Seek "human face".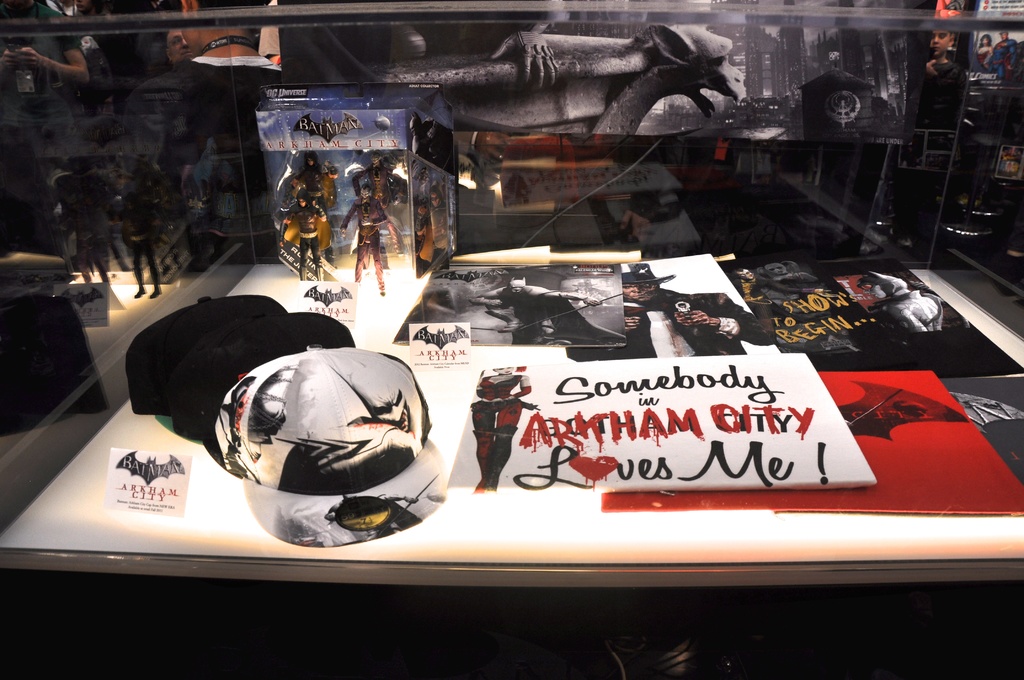
pyautogui.locateOnScreen(169, 29, 193, 61).
